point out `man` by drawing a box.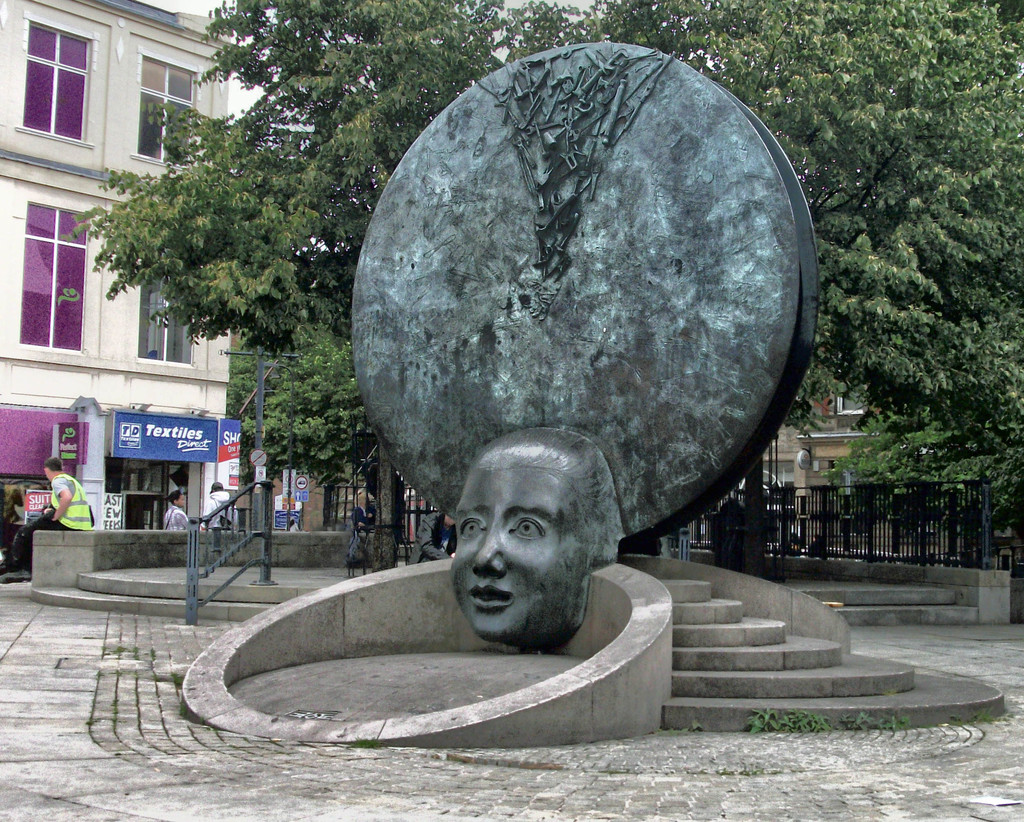
Rect(4, 451, 89, 576).
